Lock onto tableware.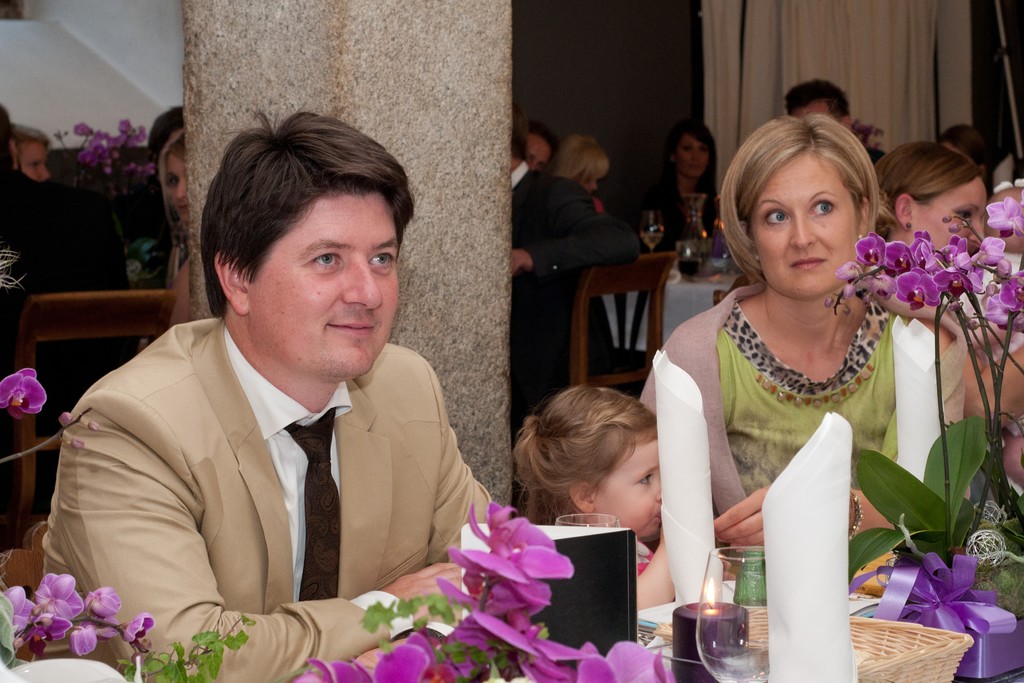
Locked: box(691, 544, 768, 682).
